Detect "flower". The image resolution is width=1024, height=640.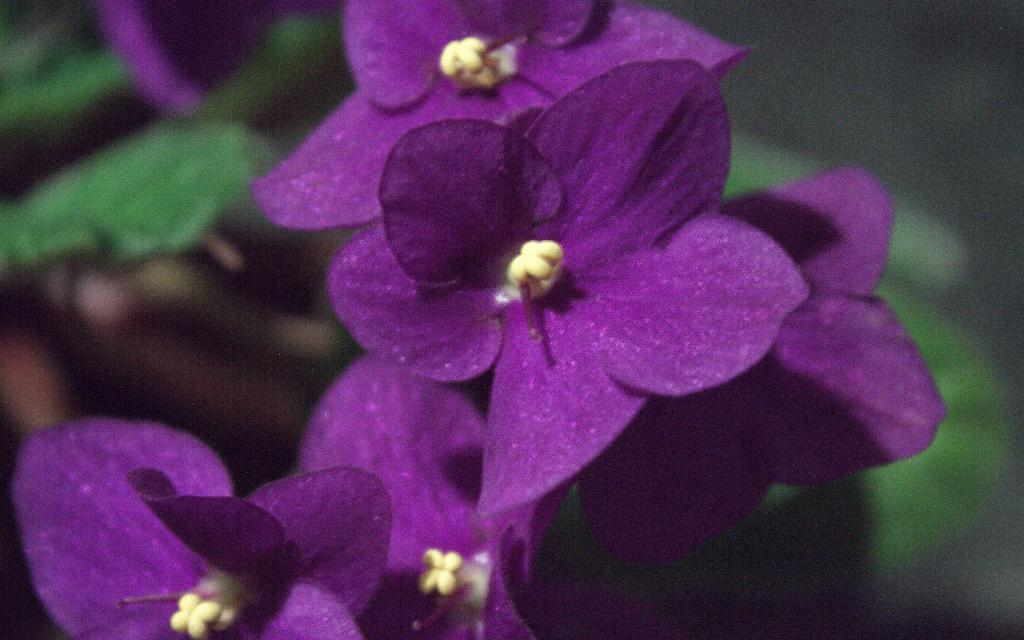
select_region(13, 414, 397, 639).
